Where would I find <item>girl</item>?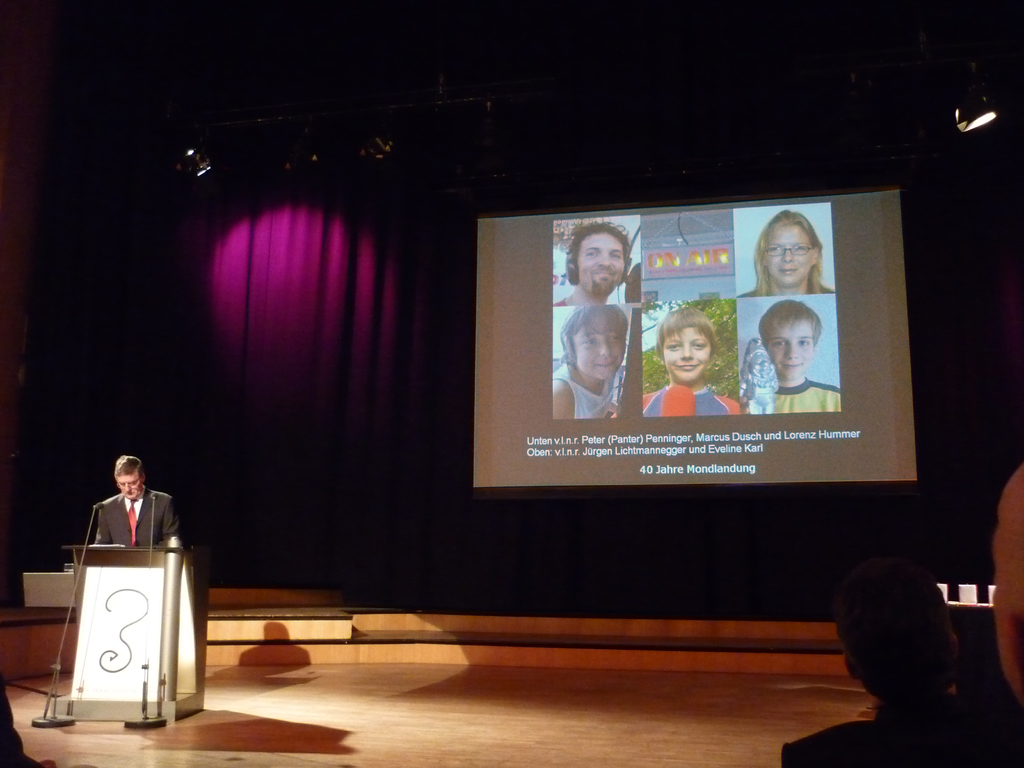
At x1=641 y1=305 x2=741 y2=415.
